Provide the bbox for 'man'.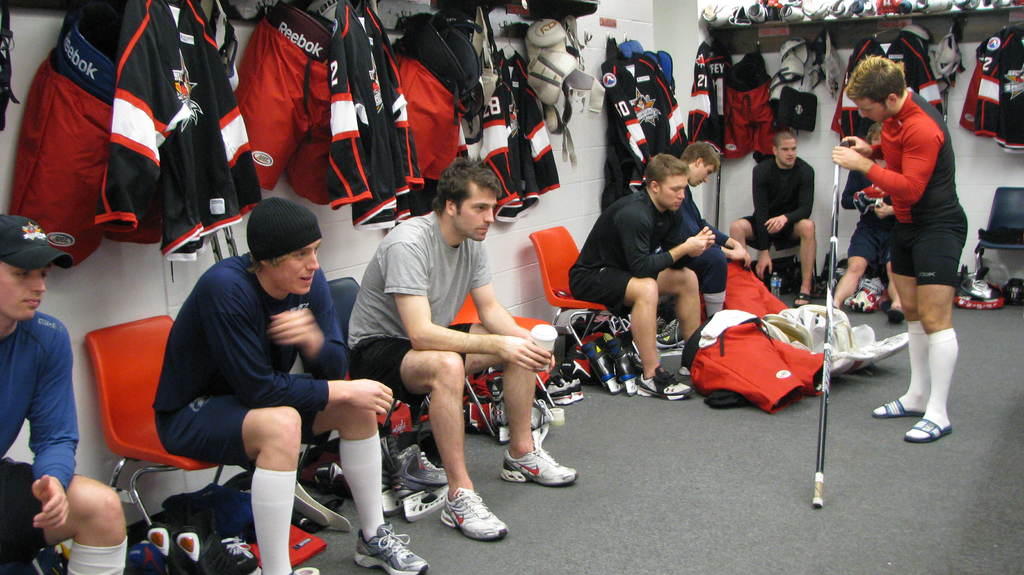
{"x1": 673, "y1": 142, "x2": 757, "y2": 295}.
